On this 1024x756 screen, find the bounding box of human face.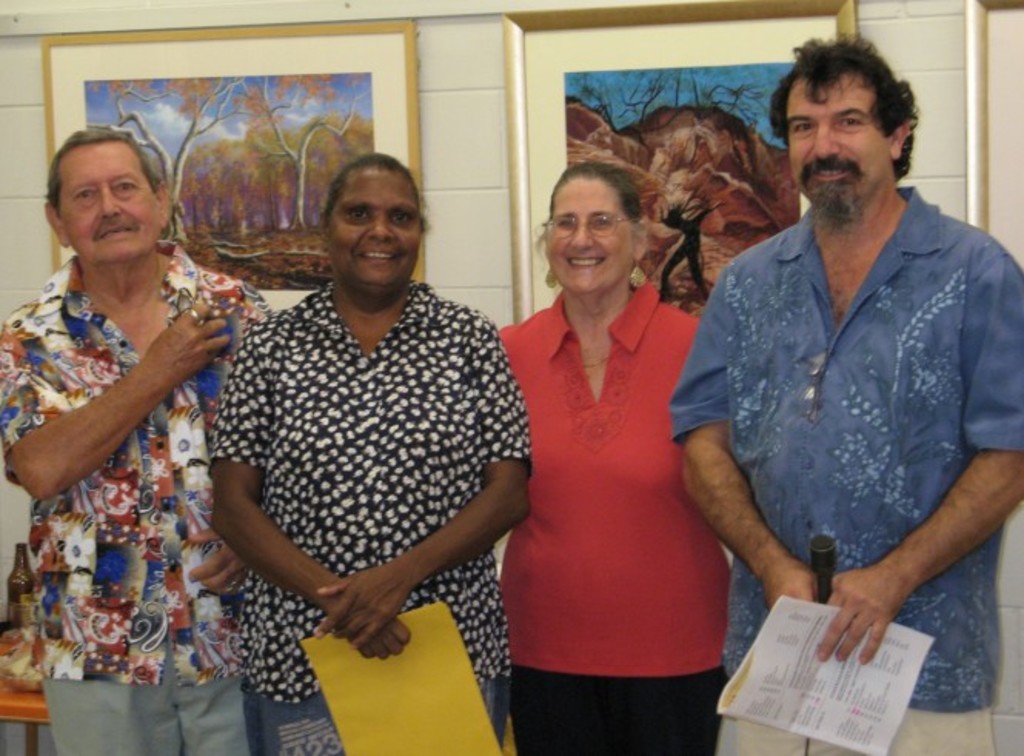
Bounding box: [548, 176, 634, 291].
